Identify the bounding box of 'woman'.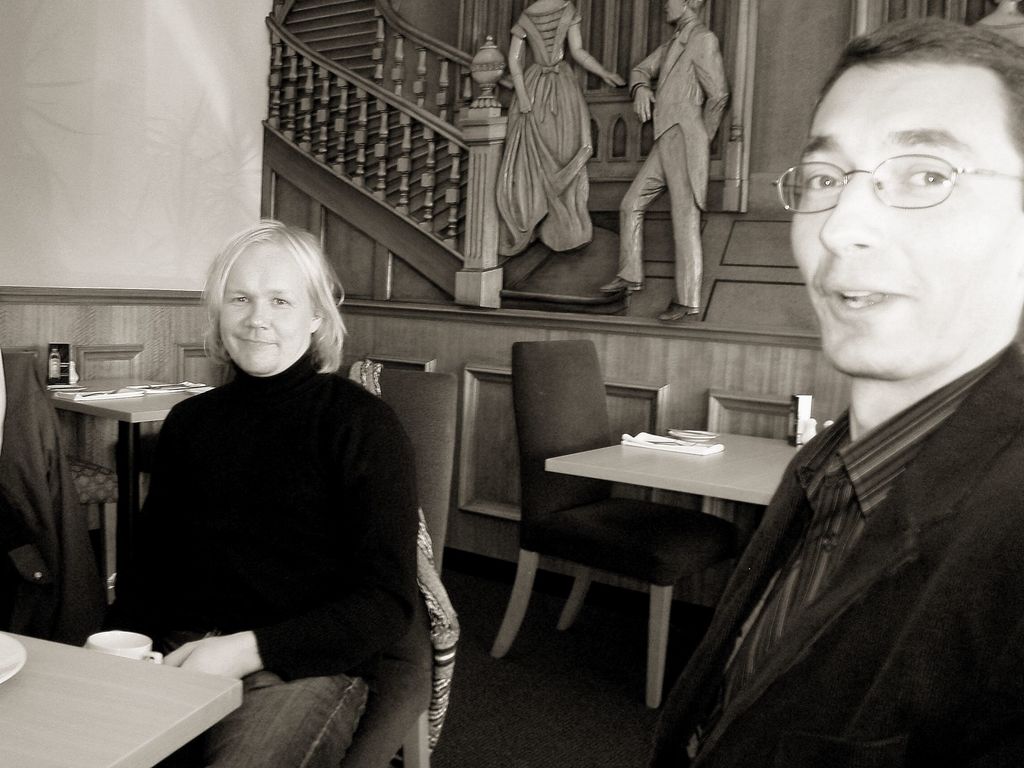
pyautogui.locateOnScreen(494, 0, 625, 255).
